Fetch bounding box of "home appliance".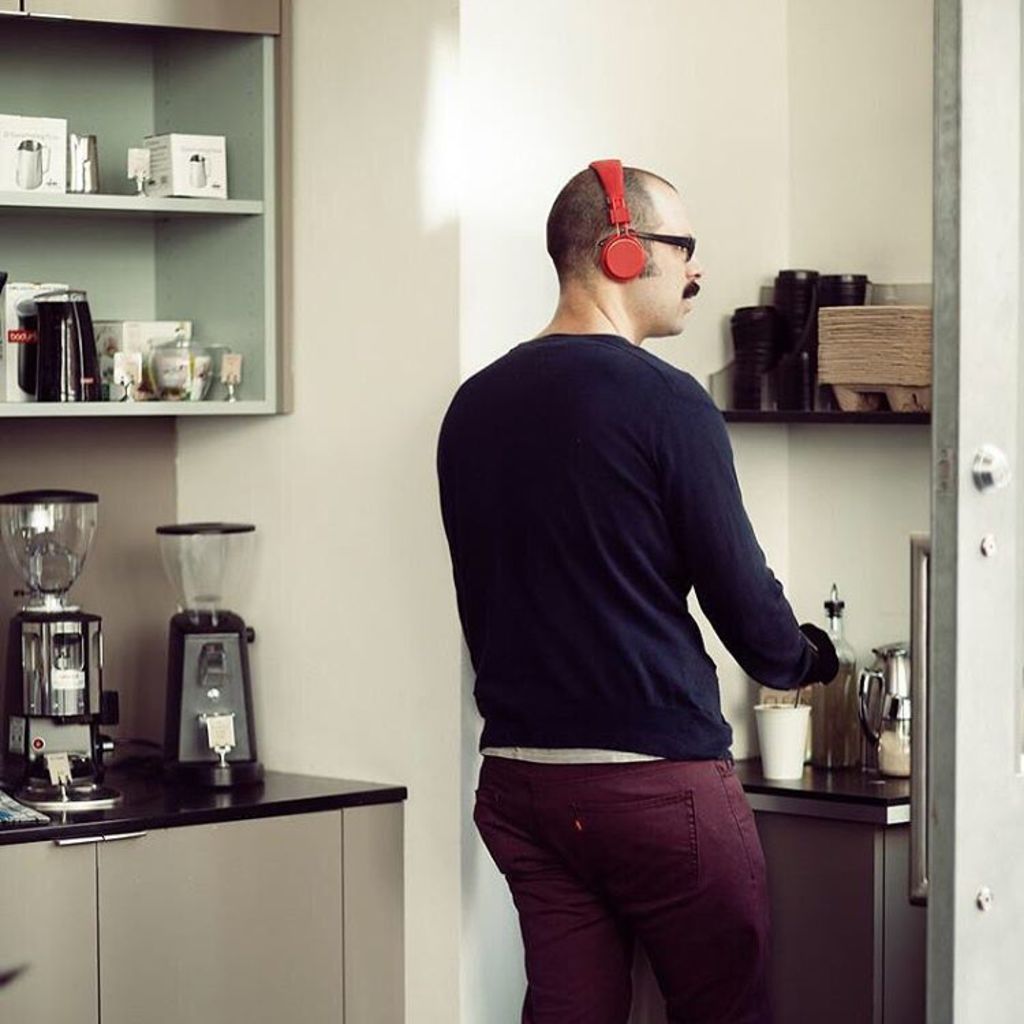
Bbox: 154/520/258/793.
